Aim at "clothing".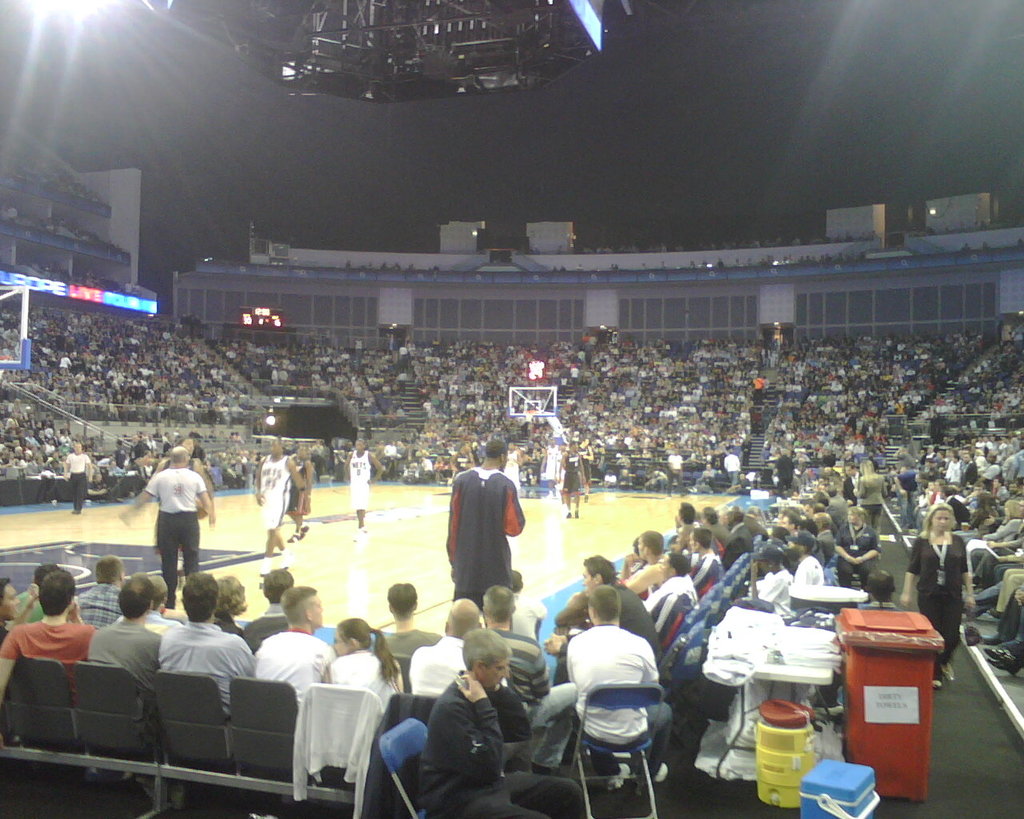
Aimed at {"left": 258, "top": 452, "right": 283, "bottom": 534}.
